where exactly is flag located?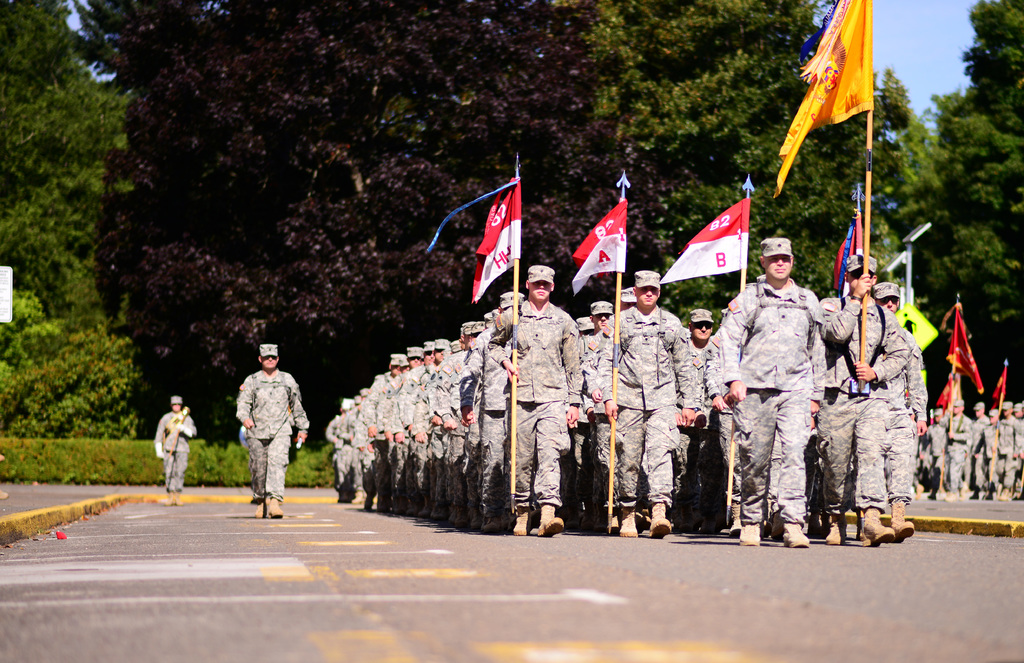
Its bounding box is bbox(655, 199, 749, 284).
